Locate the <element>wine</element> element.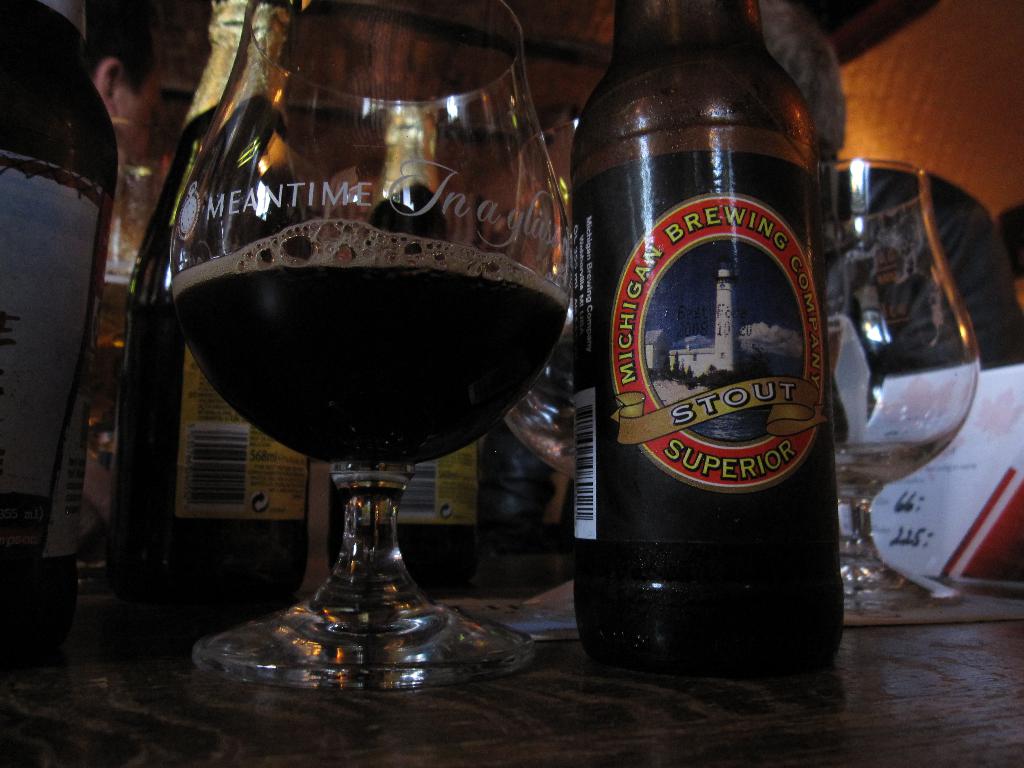
Element bbox: Rect(169, 254, 570, 465).
